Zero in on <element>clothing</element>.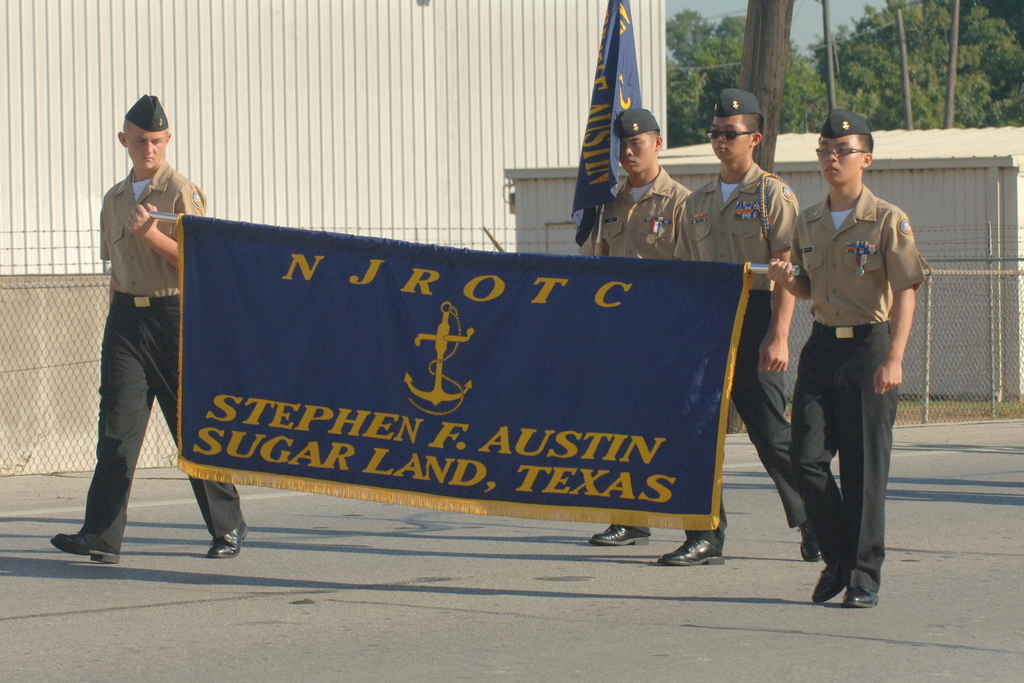
Zeroed in: rect(770, 132, 925, 551).
